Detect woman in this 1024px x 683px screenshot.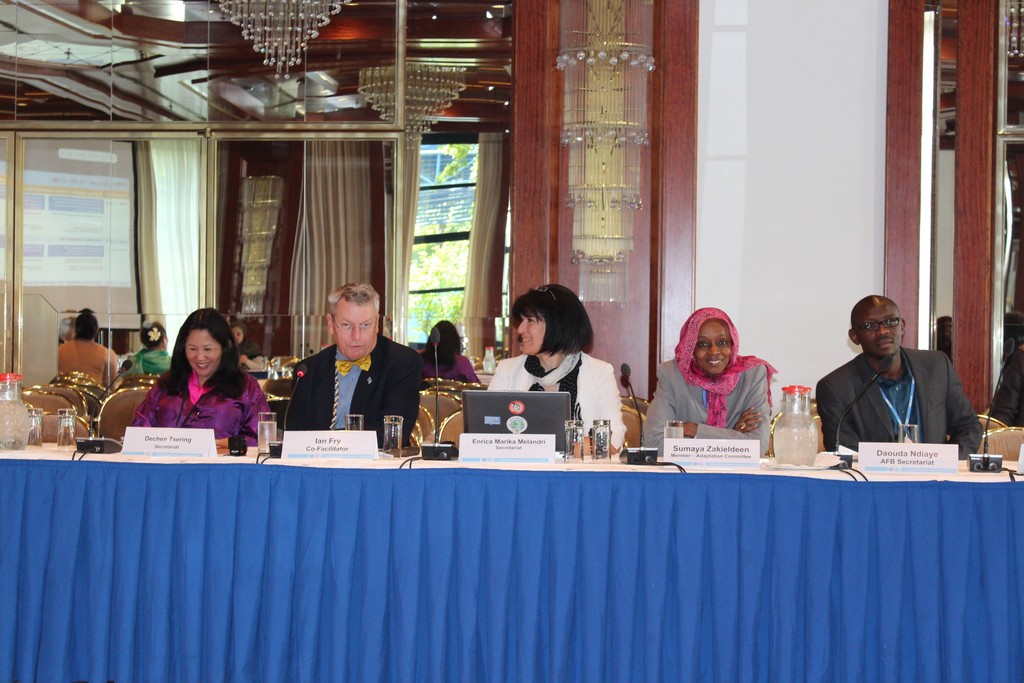
Detection: (414,320,486,382).
